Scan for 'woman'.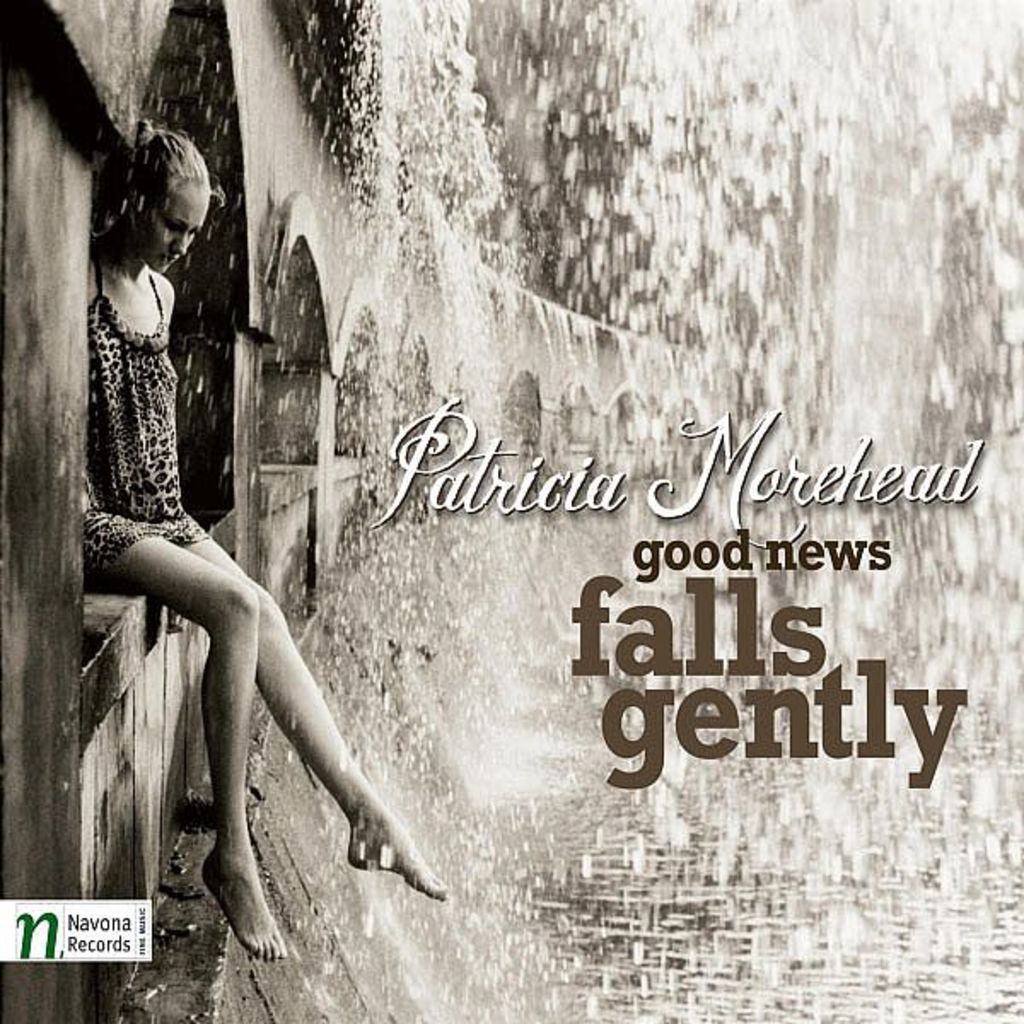
Scan result: x1=84, y1=116, x2=445, y2=957.
